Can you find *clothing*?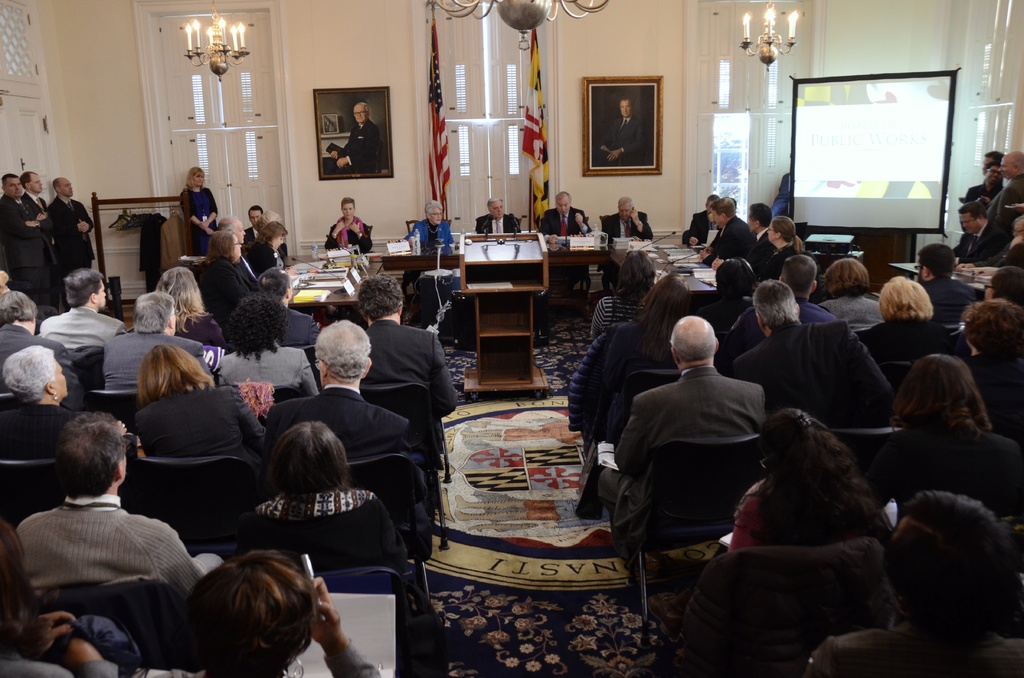
Yes, bounding box: detection(247, 488, 408, 583).
